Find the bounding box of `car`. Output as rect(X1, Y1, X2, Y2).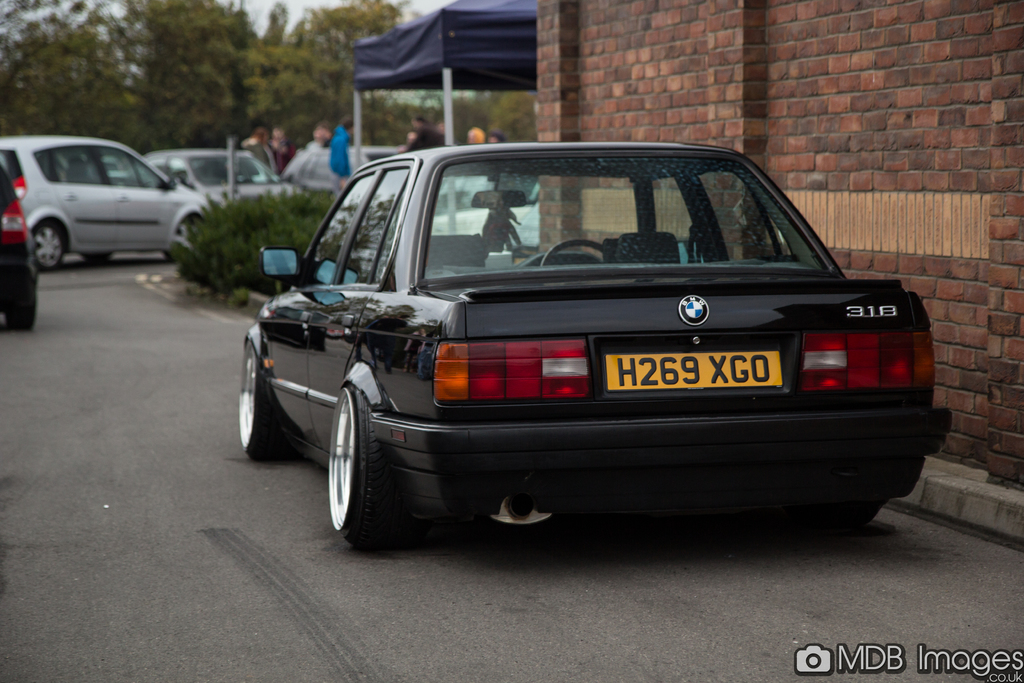
rect(0, 131, 226, 268).
